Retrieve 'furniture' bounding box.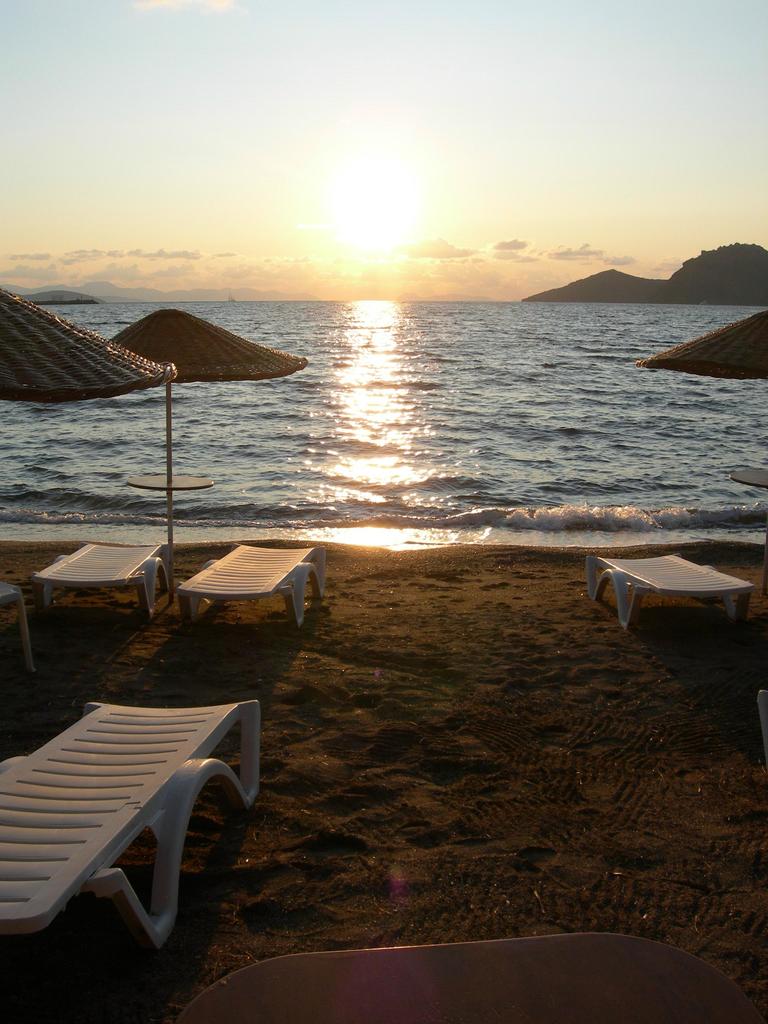
Bounding box: 179, 544, 327, 630.
